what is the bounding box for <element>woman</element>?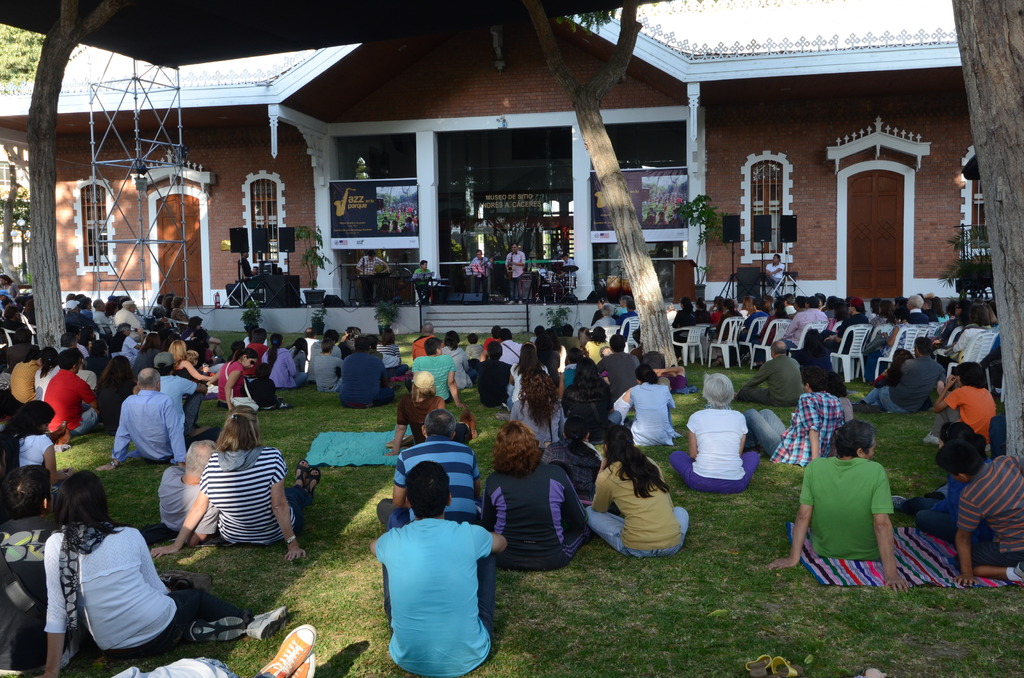
<box>0,396,84,506</box>.
